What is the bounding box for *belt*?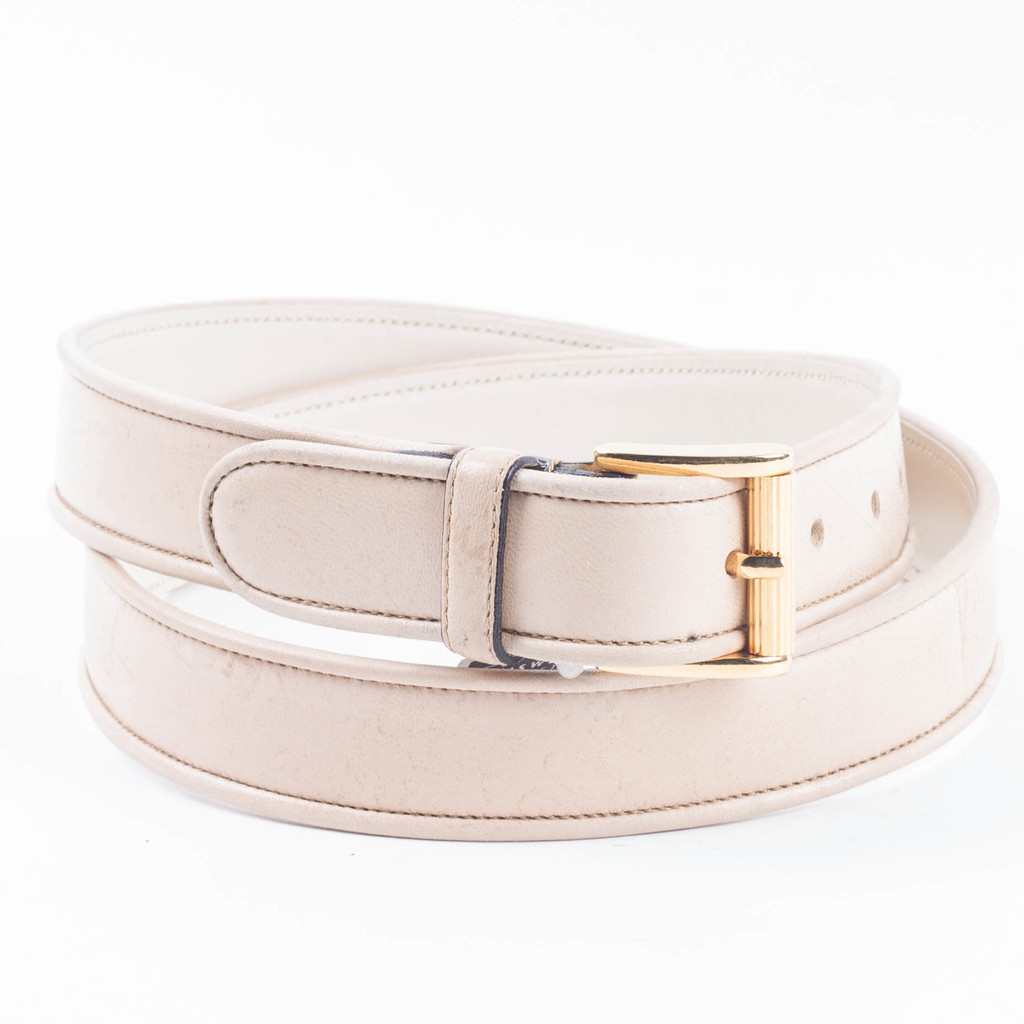
{"x1": 40, "y1": 292, "x2": 1005, "y2": 843}.
